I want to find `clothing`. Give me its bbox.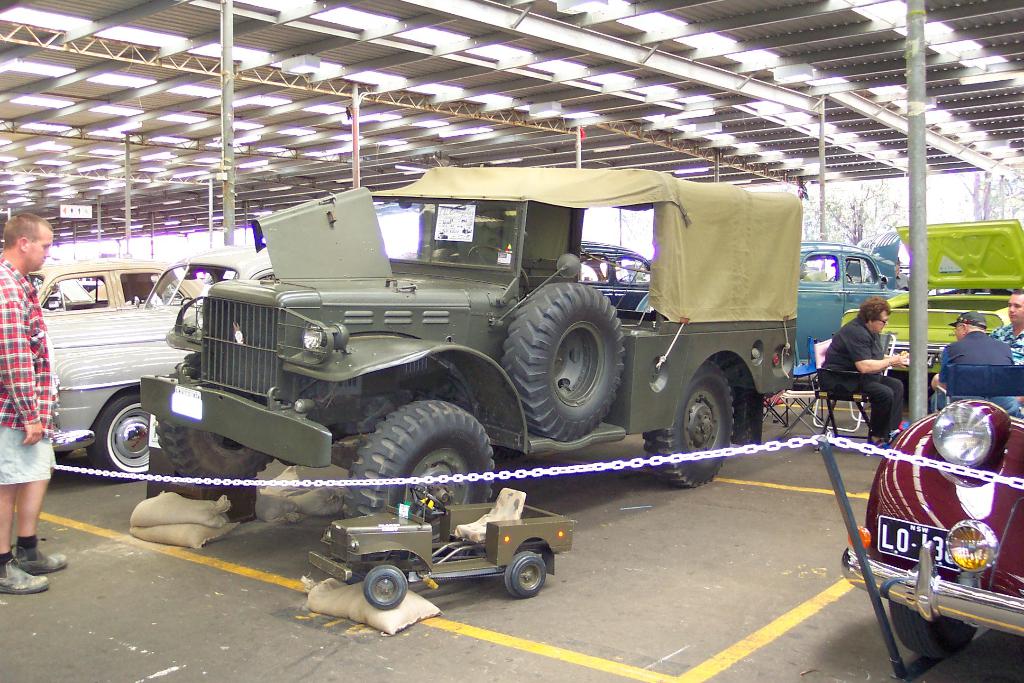
Rect(0, 256, 59, 488).
